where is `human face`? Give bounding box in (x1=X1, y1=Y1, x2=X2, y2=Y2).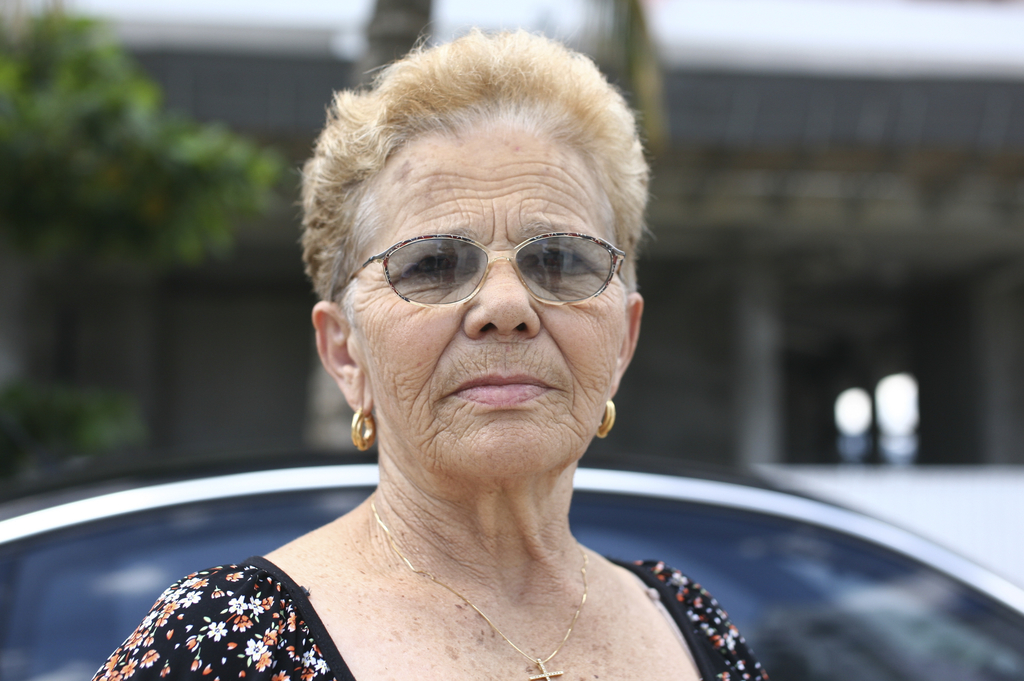
(x1=340, y1=113, x2=628, y2=474).
